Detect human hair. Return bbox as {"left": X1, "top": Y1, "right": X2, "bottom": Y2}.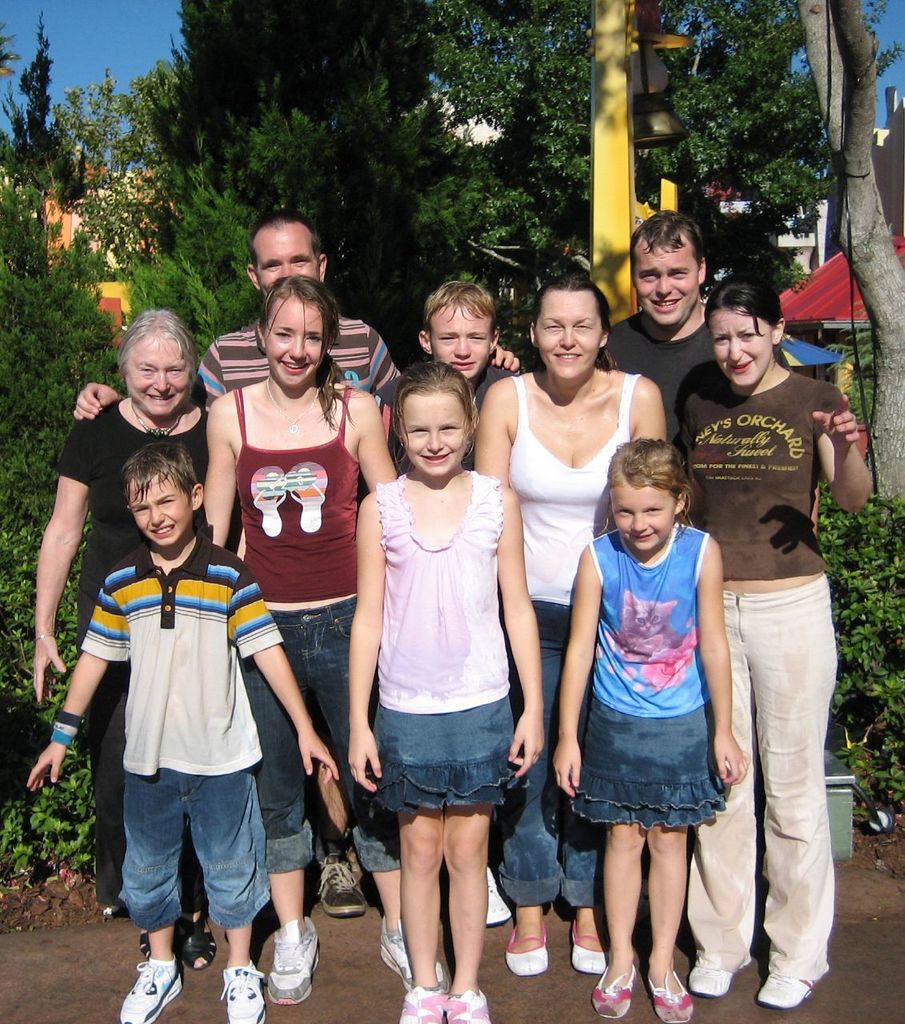
{"left": 426, "top": 279, "right": 498, "bottom": 330}.
